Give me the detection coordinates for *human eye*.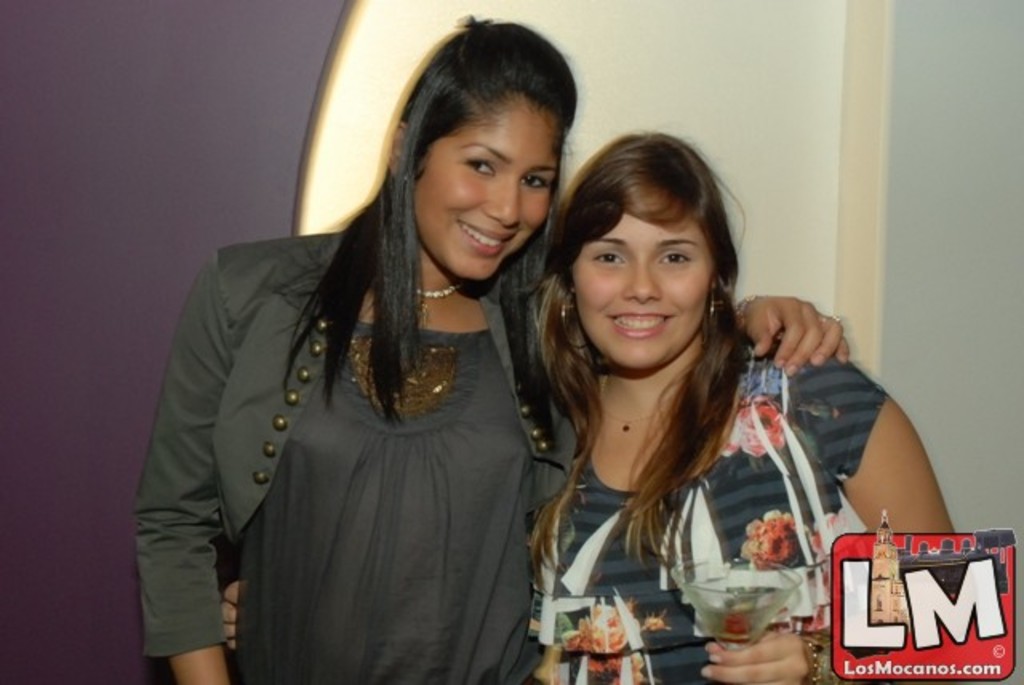
box(590, 248, 629, 266).
